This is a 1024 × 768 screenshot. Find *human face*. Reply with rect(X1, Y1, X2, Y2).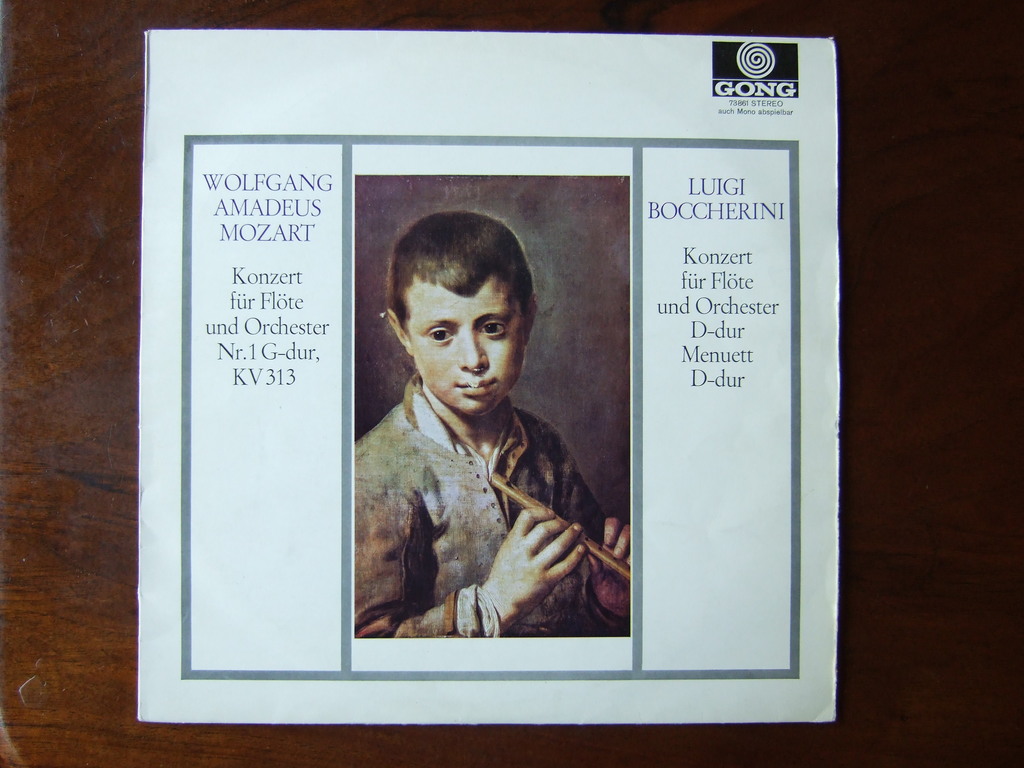
rect(412, 278, 525, 417).
